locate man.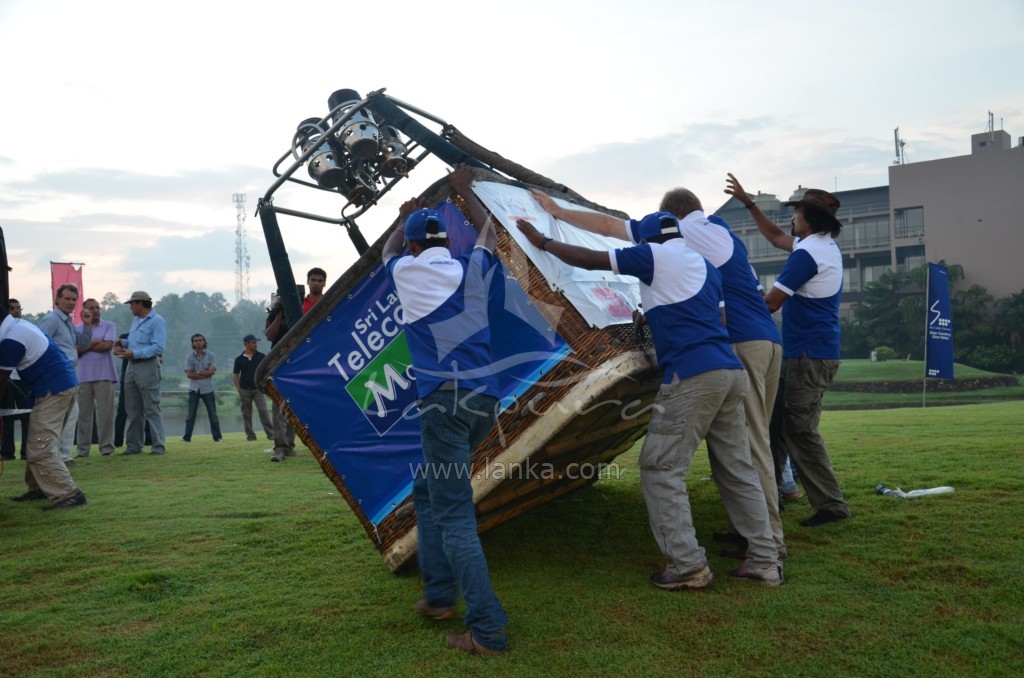
Bounding box: {"x1": 118, "y1": 293, "x2": 165, "y2": 449}.
